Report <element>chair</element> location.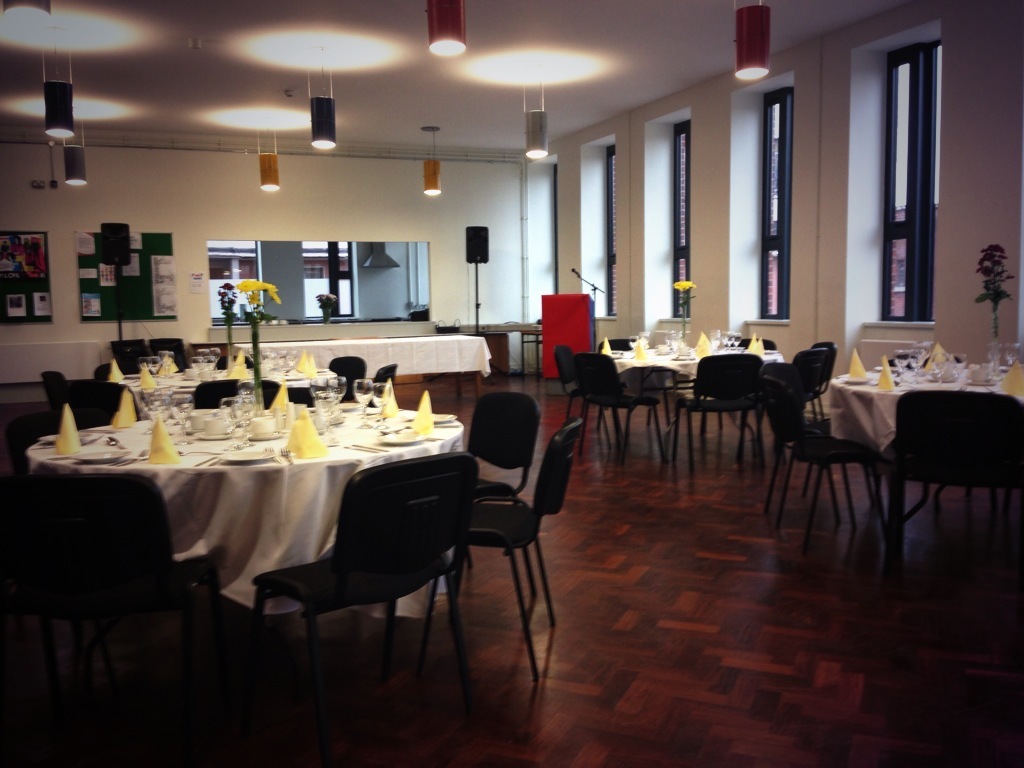
Report: bbox(195, 379, 250, 415).
